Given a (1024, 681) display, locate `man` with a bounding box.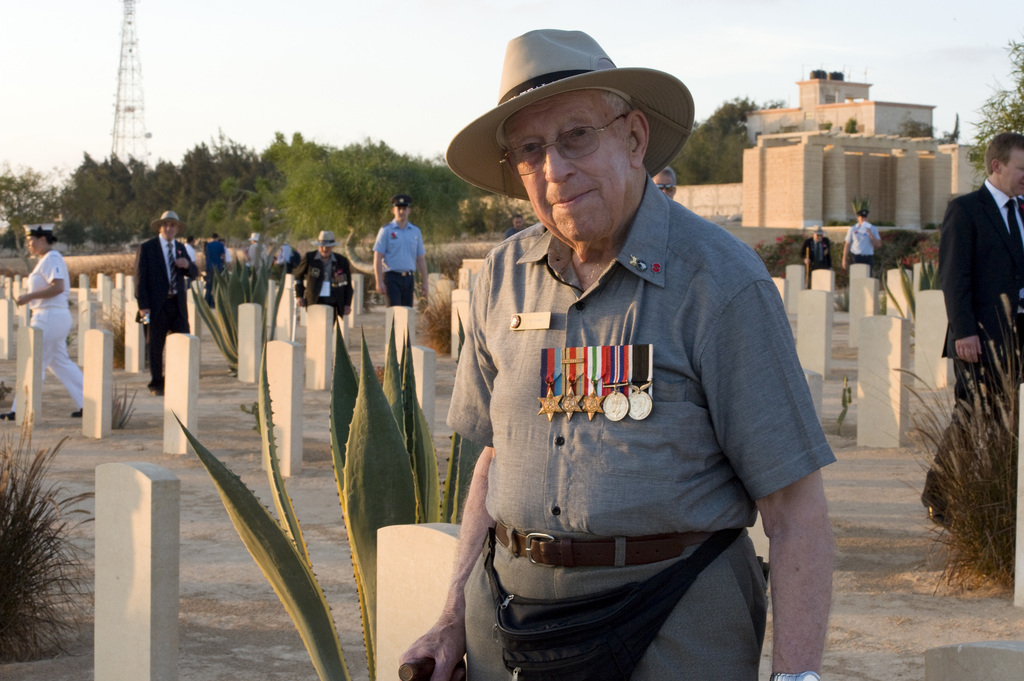
Located: (left=293, top=227, right=356, bottom=314).
